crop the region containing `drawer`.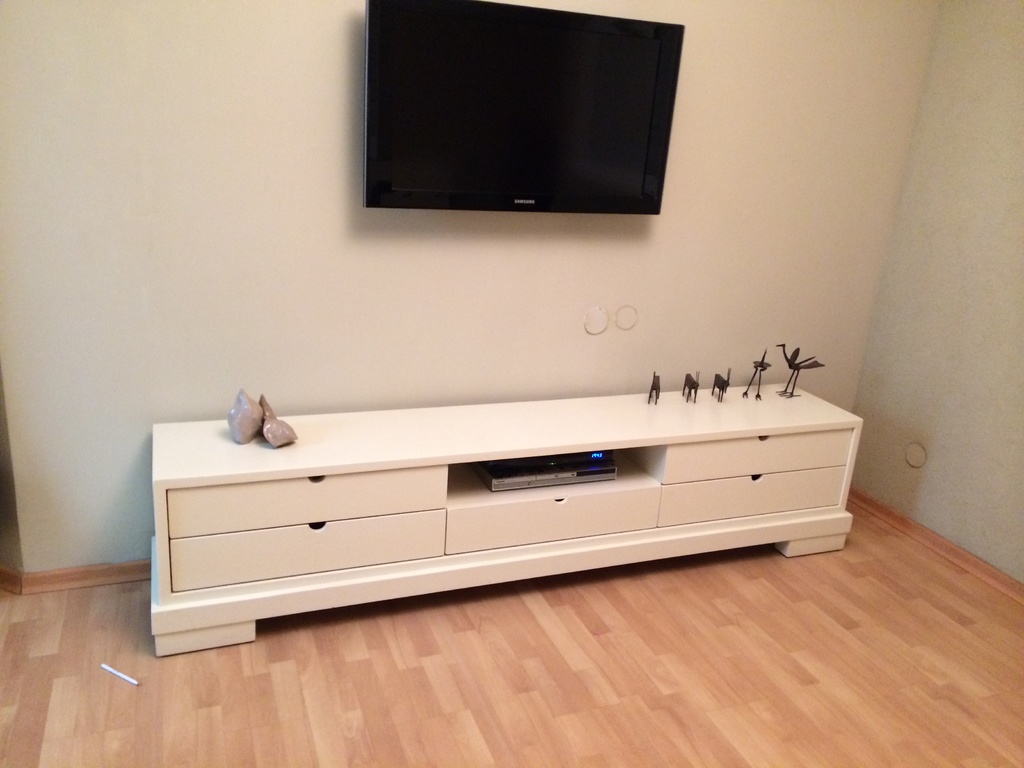
Crop region: {"left": 625, "top": 428, "right": 849, "bottom": 483}.
